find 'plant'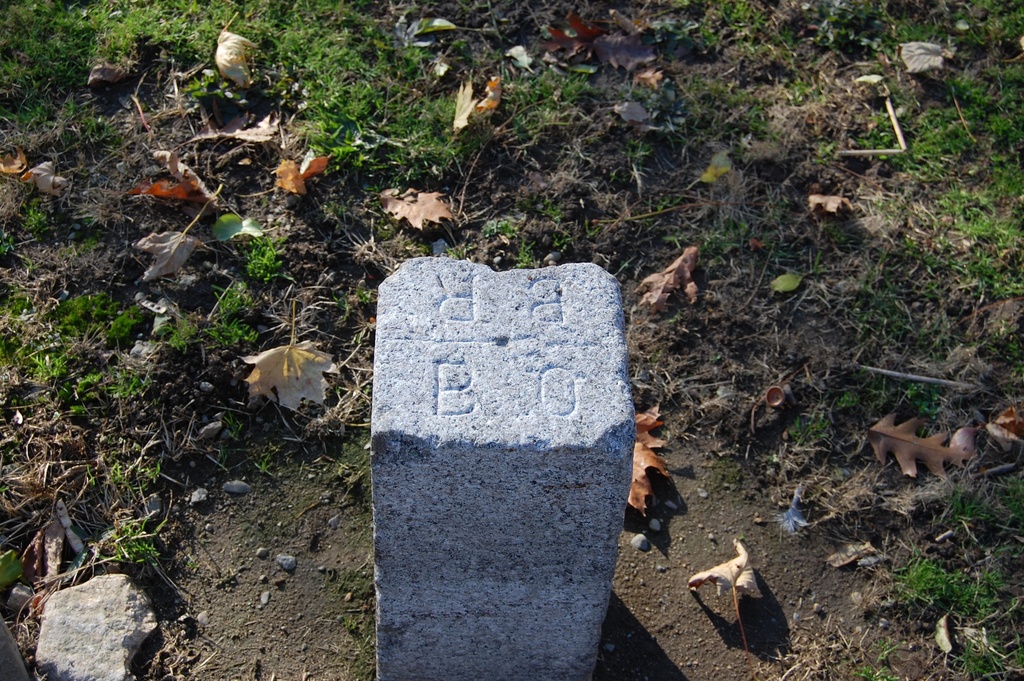
(254, 453, 279, 482)
